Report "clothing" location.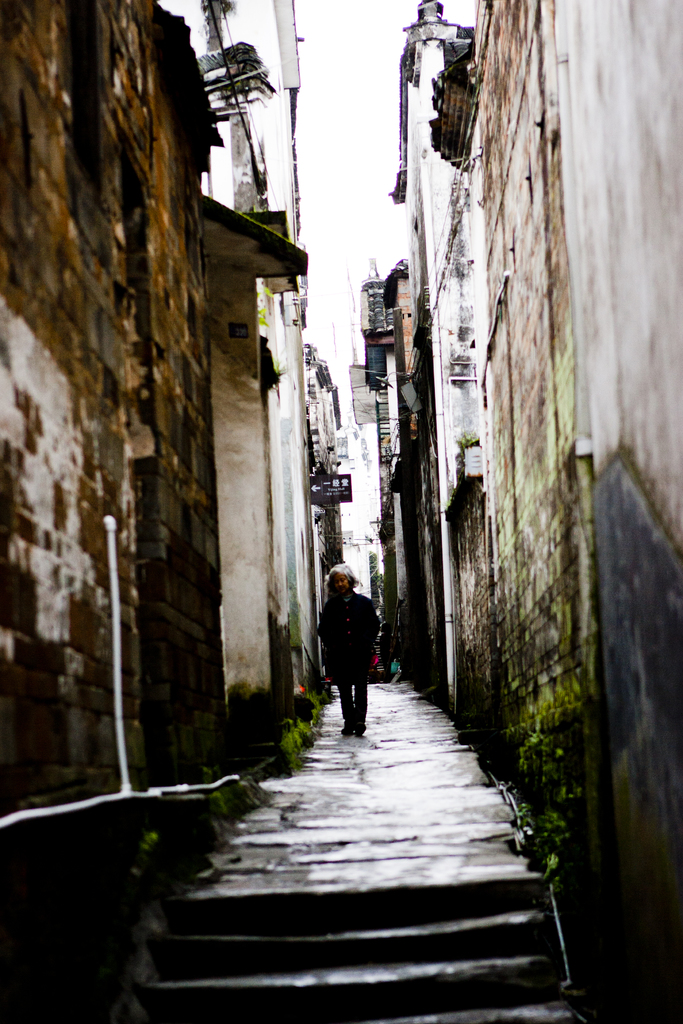
Report: <region>315, 589, 380, 721</region>.
